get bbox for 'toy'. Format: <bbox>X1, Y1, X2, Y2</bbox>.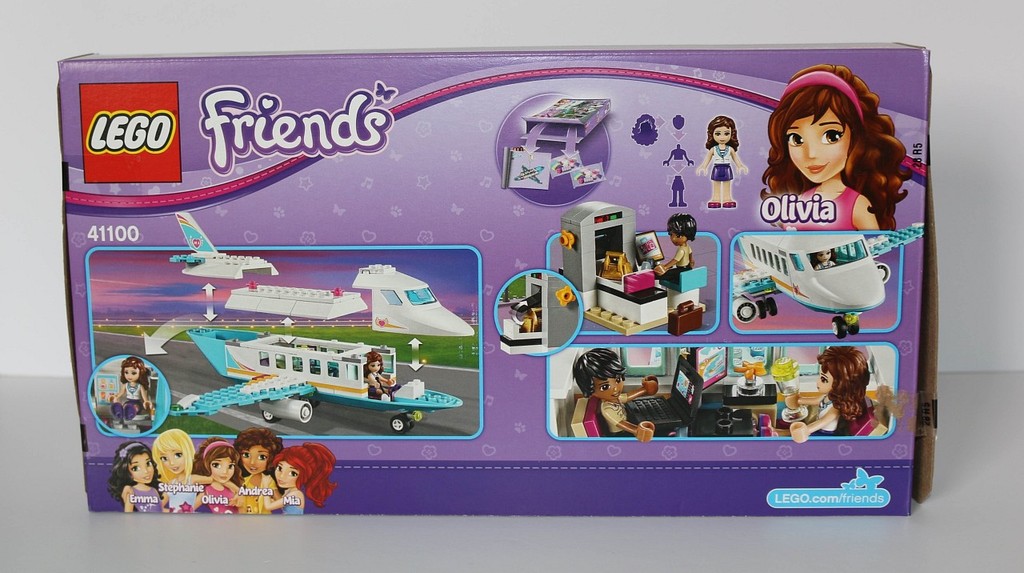
<bbox>554, 158, 580, 175</bbox>.
